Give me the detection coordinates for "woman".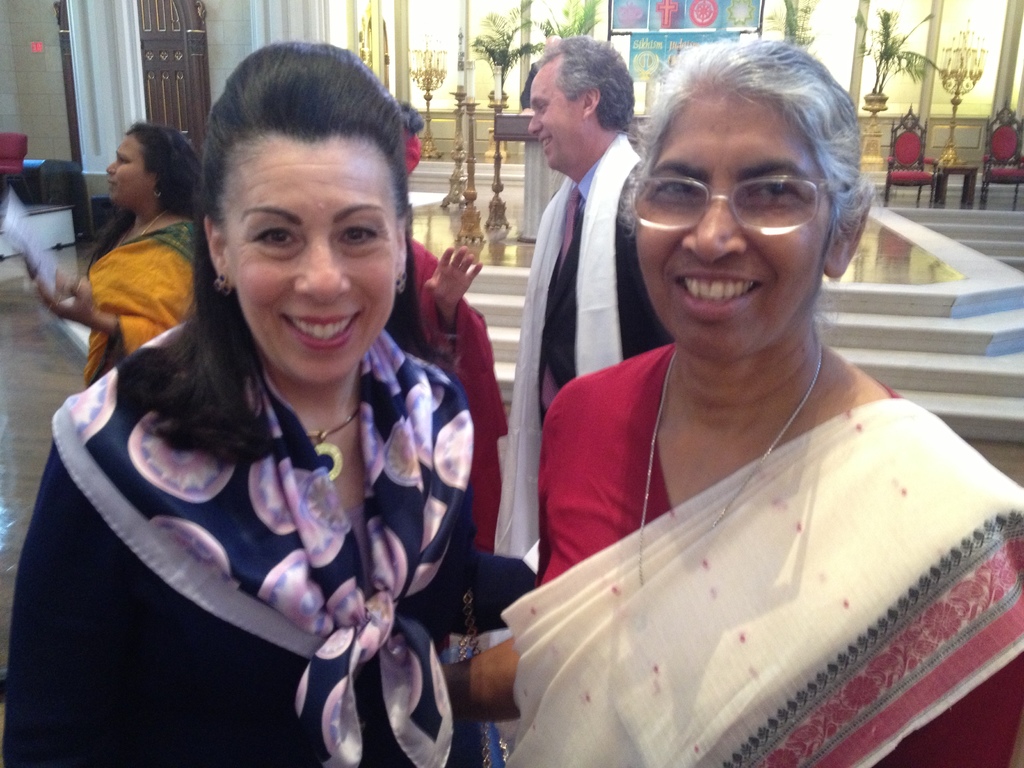
480,63,1011,767.
